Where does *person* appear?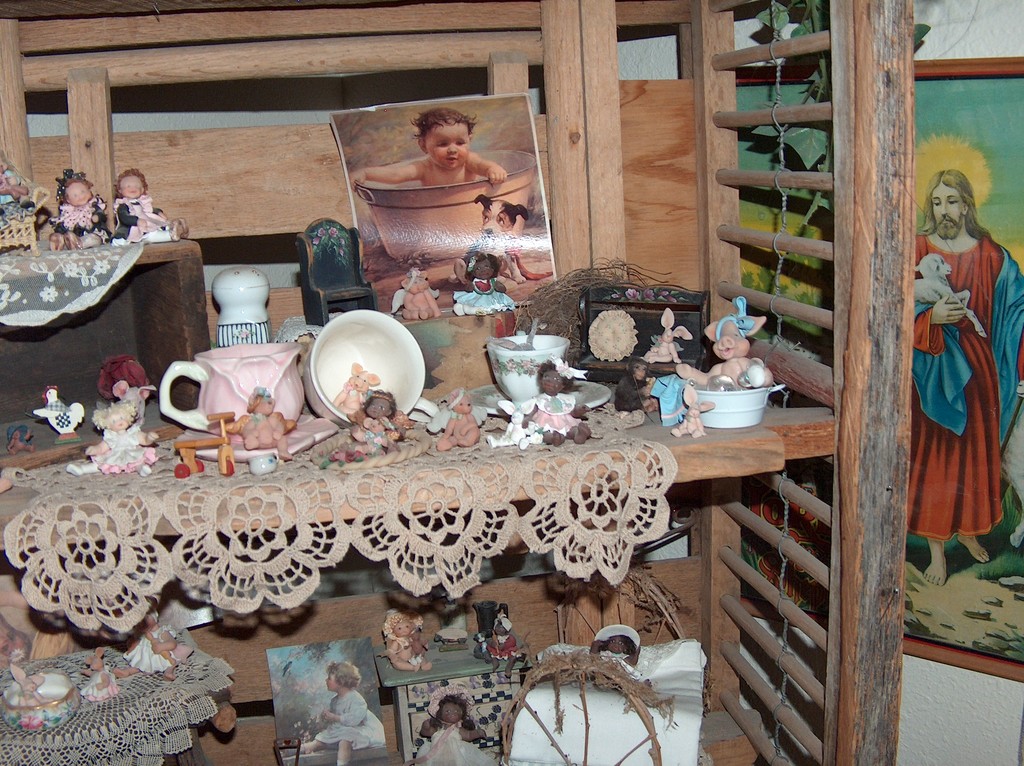
Appears at x1=387 y1=605 x2=431 y2=674.
